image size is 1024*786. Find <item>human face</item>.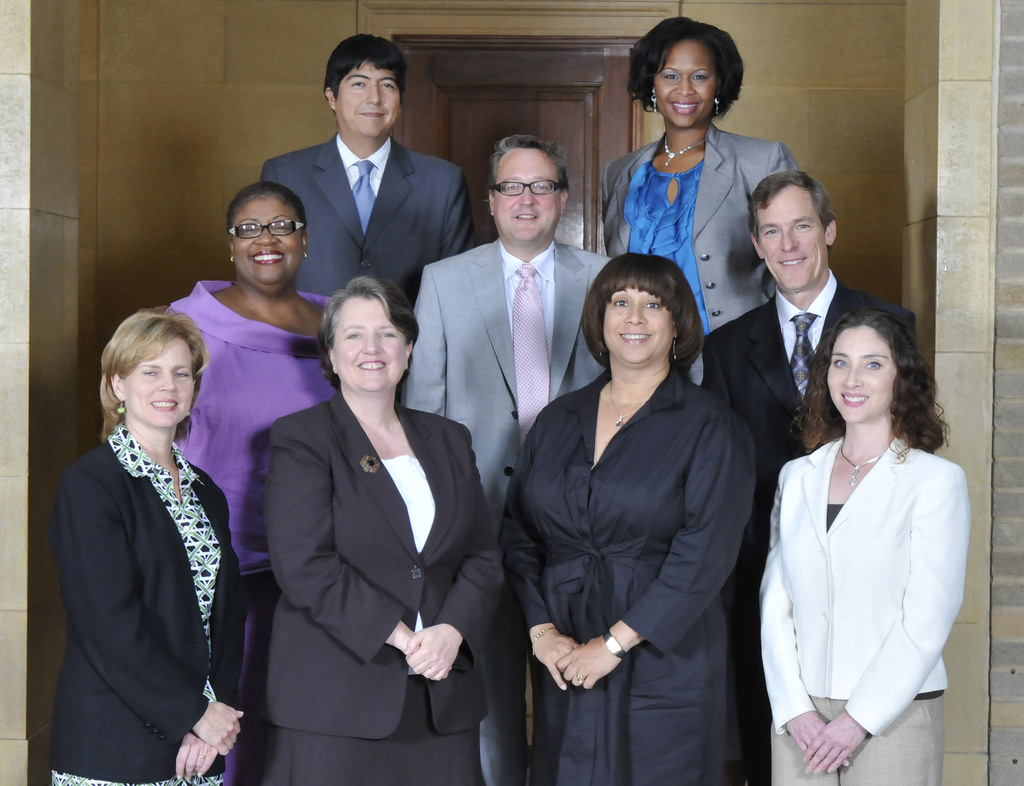
604 286 673 361.
